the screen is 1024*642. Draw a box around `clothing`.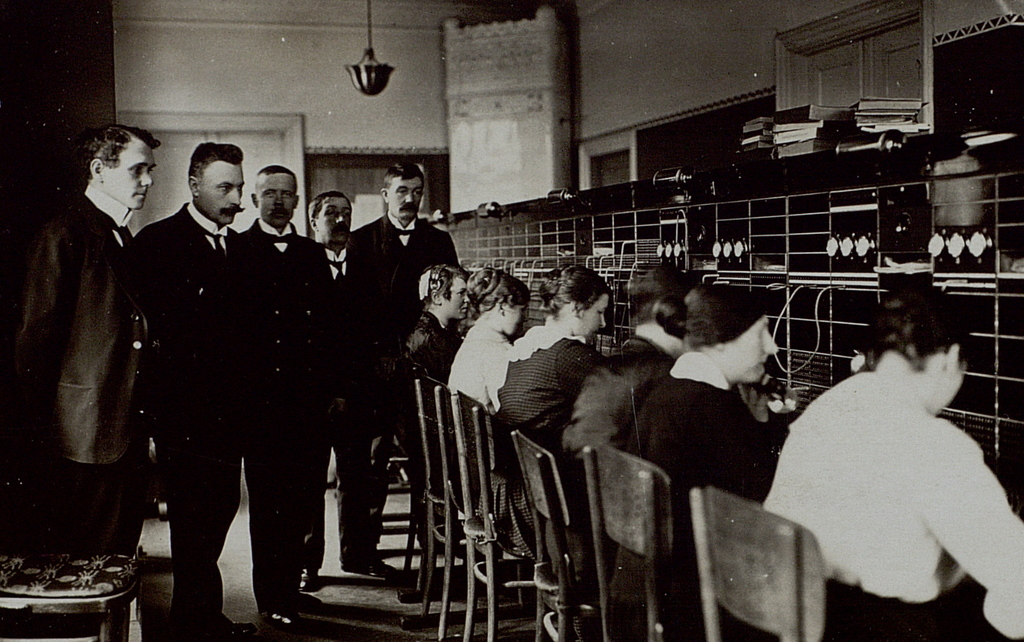
<region>558, 323, 683, 575</region>.
